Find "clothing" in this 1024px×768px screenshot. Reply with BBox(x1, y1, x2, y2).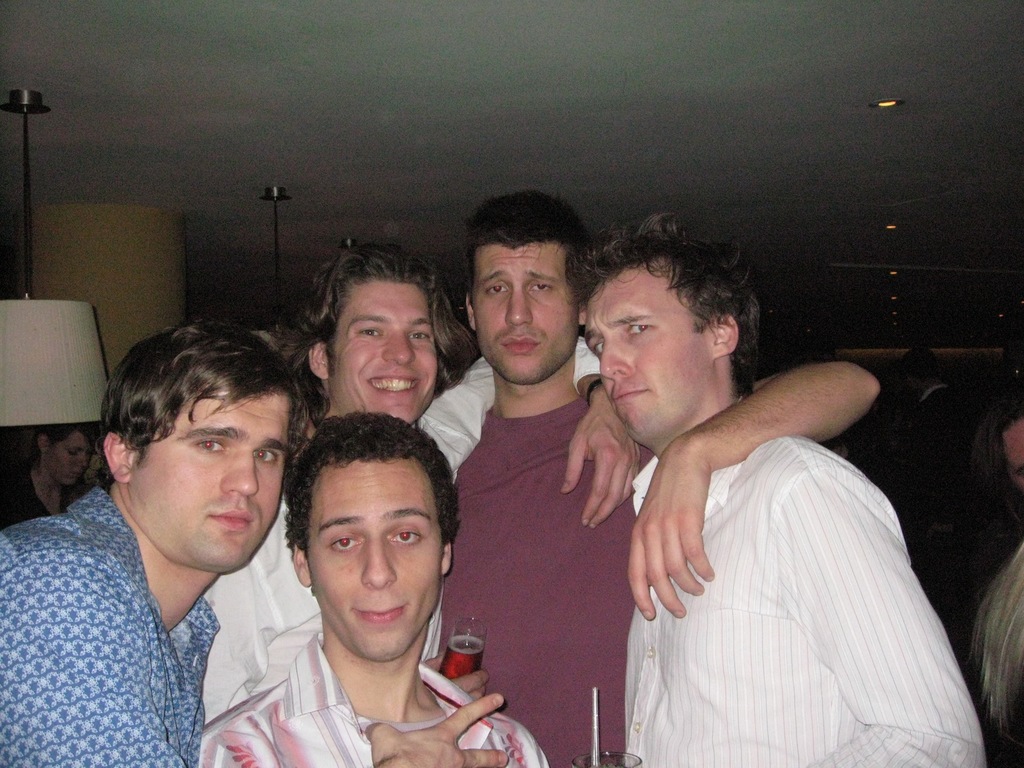
BBox(0, 484, 219, 767).
